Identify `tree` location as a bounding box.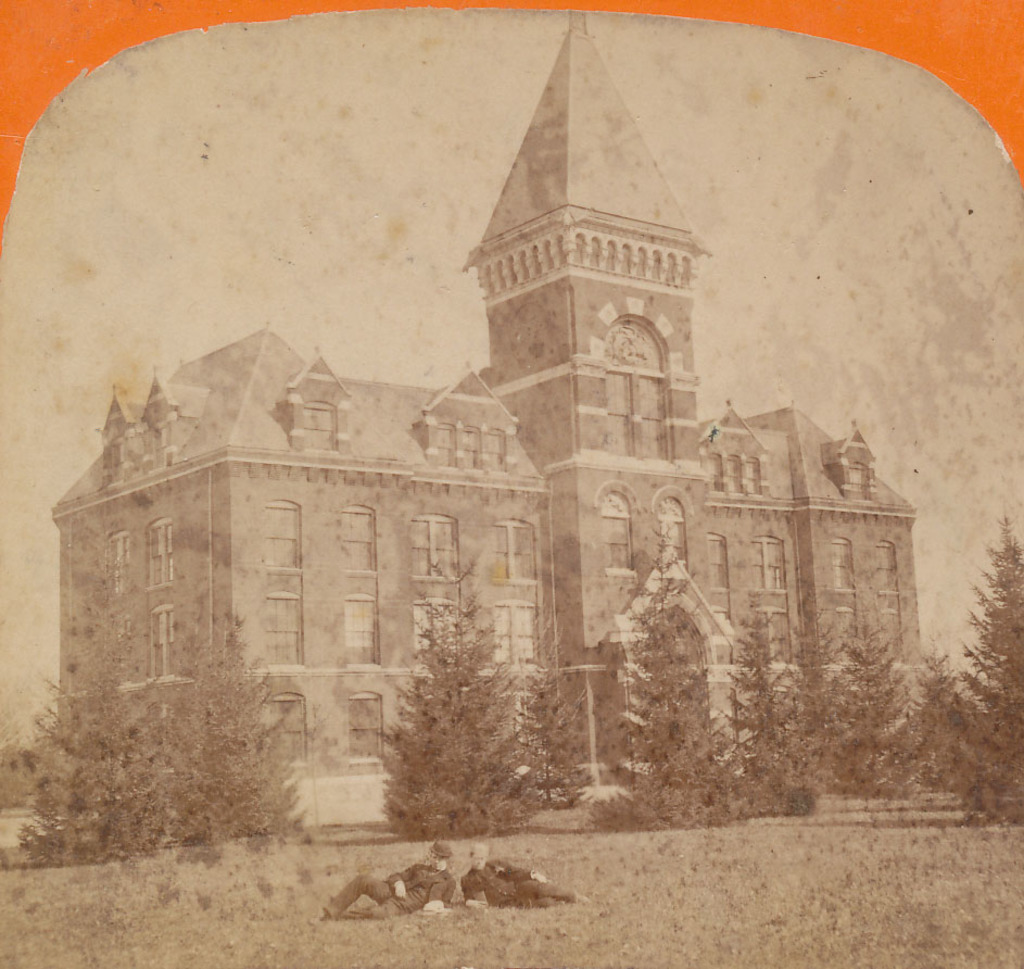
bbox(834, 599, 947, 809).
